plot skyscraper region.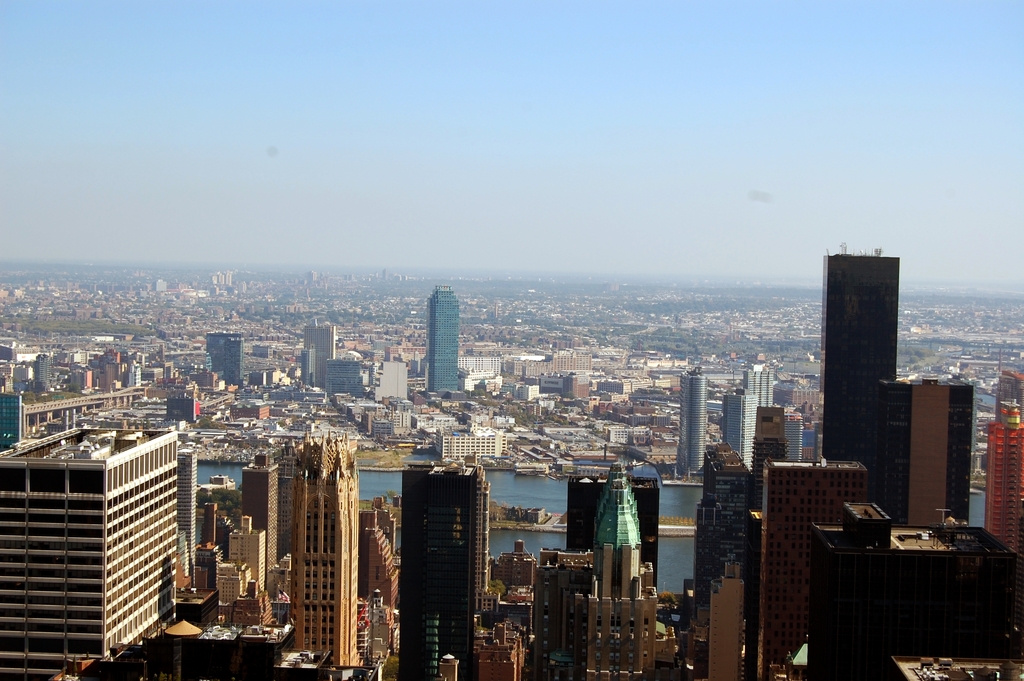
Plotted at 150,276,170,292.
